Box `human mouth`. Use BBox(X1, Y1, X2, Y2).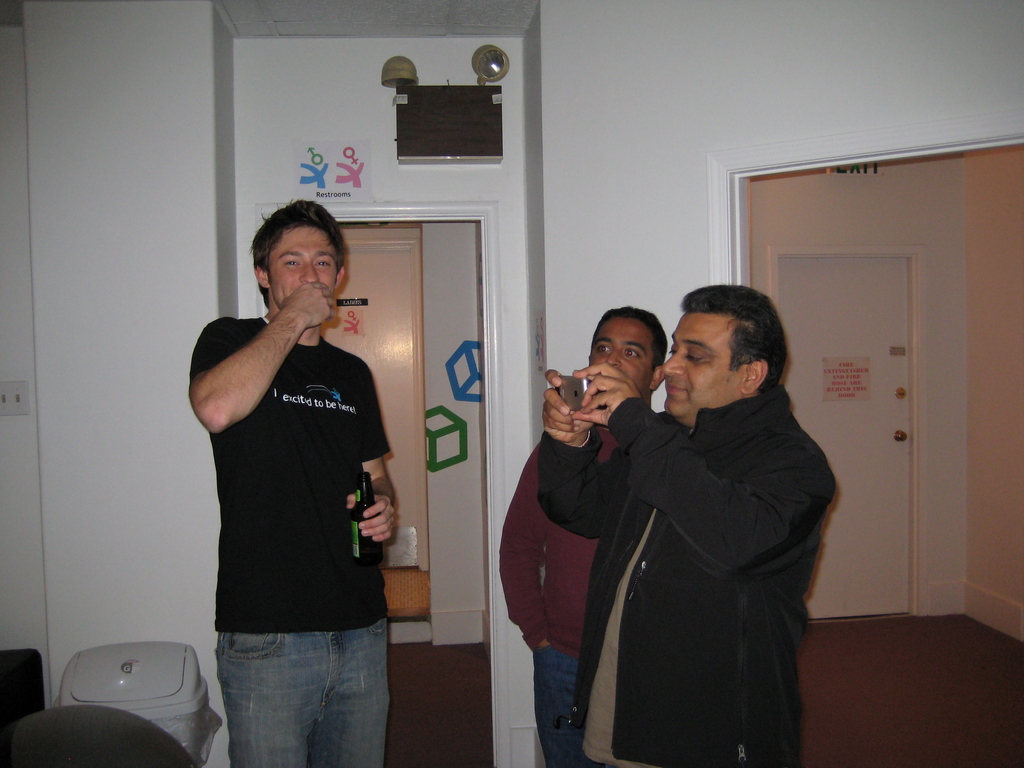
BBox(666, 374, 687, 402).
